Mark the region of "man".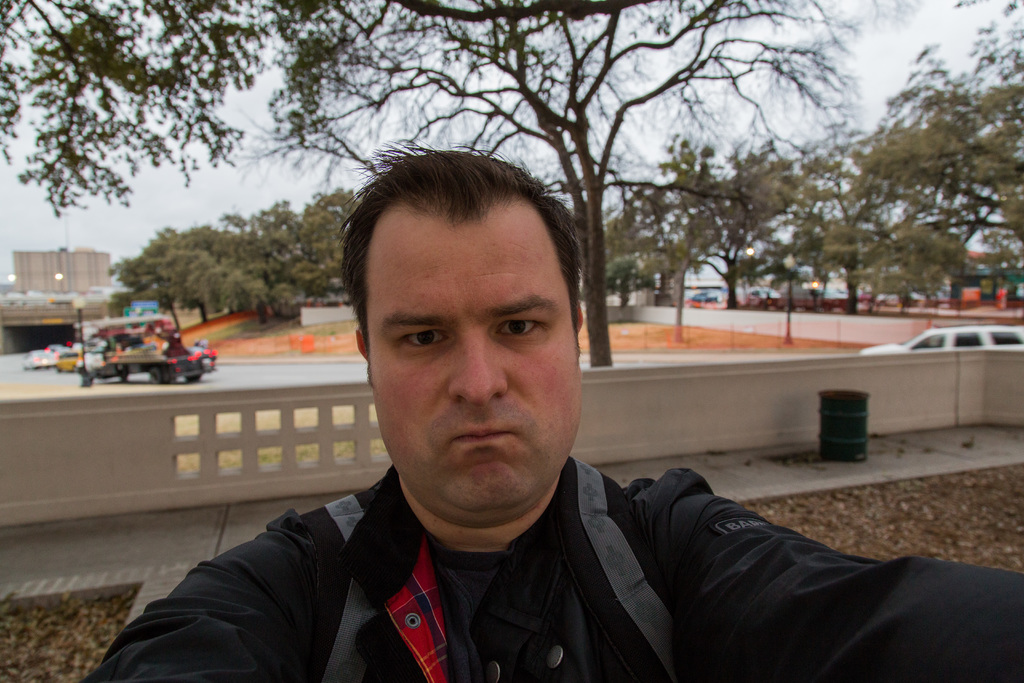
Region: (91, 157, 1023, 681).
